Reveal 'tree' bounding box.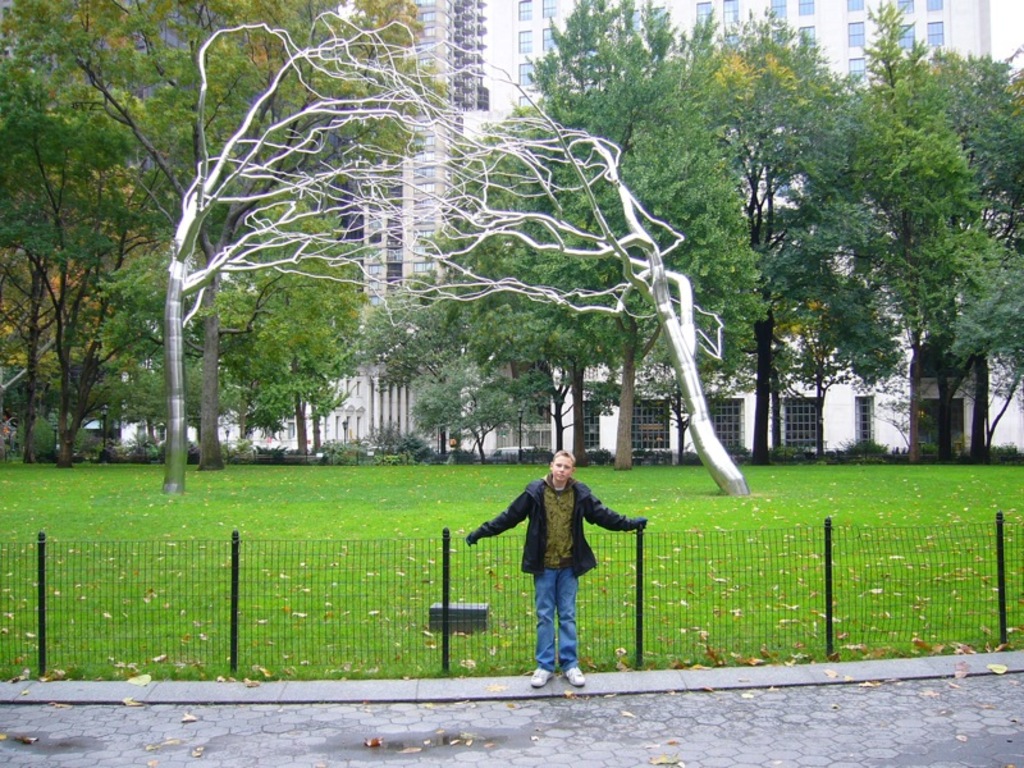
Revealed: pyautogui.locateOnScreen(394, 45, 753, 498).
